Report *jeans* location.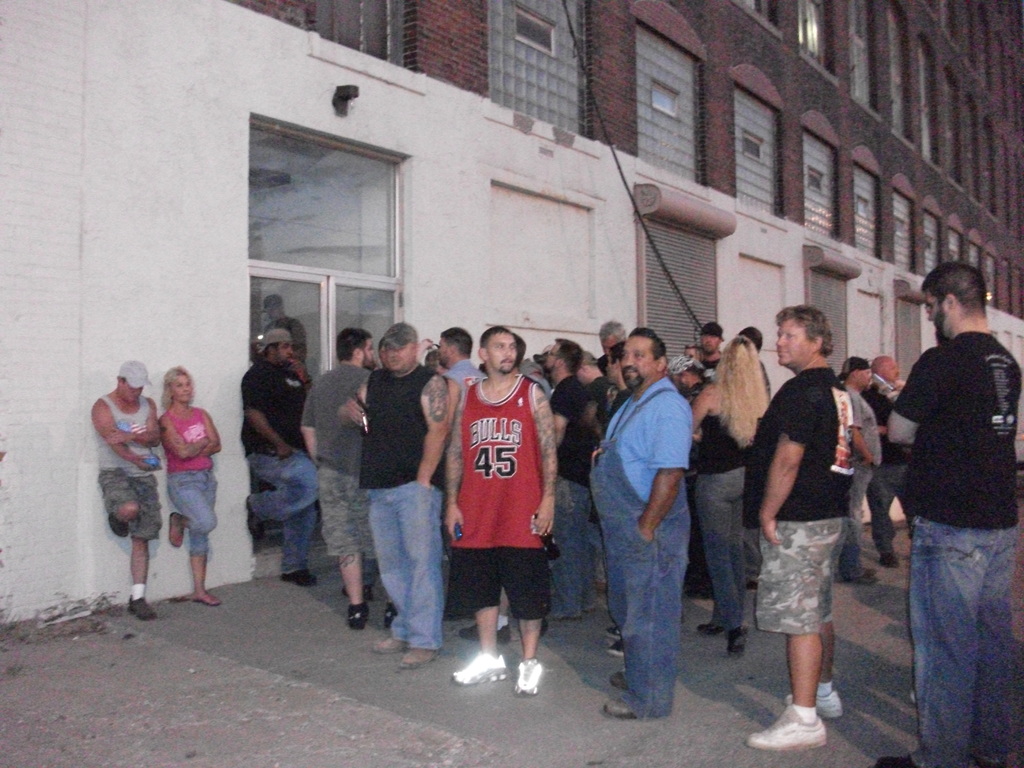
Report: [550,477,591,621].
